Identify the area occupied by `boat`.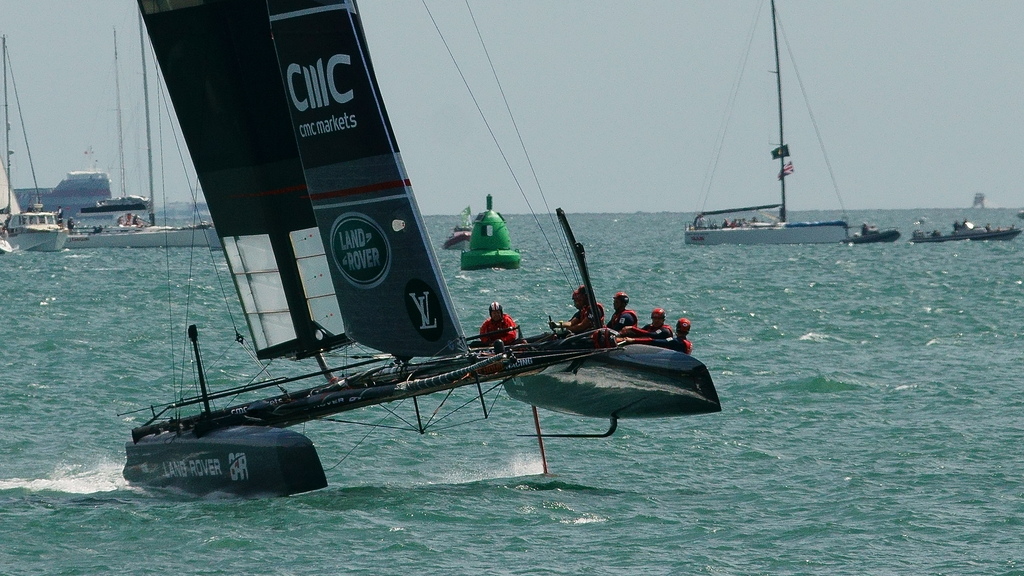
Area: [left=836, top=224, right=904, bottom=241].
